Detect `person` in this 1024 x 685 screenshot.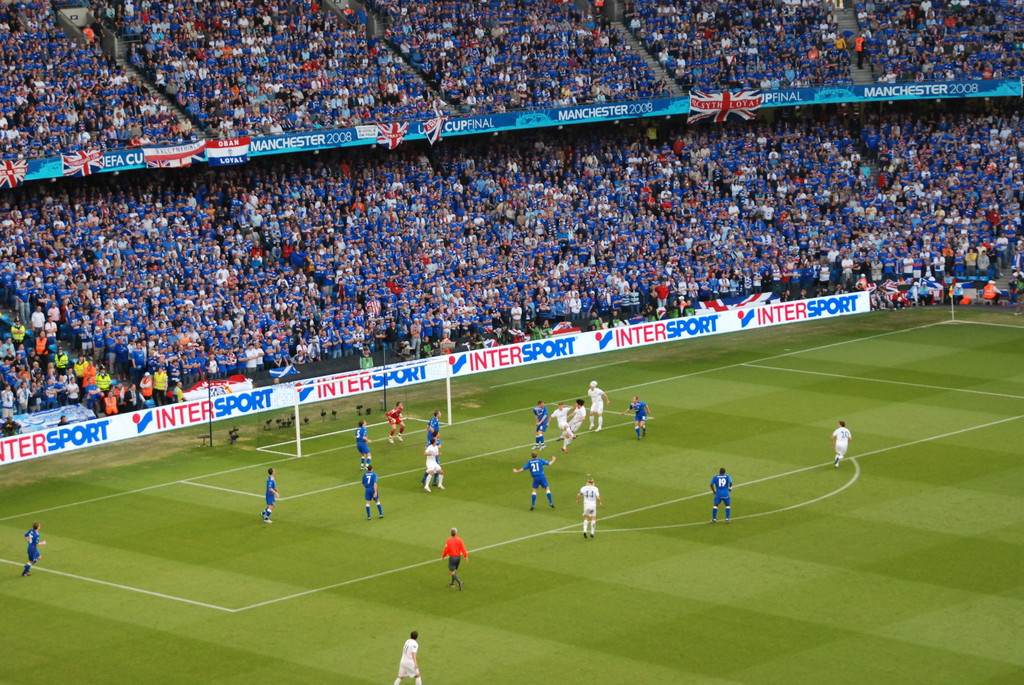
Detection: box=[563, 396, 586, 440].
